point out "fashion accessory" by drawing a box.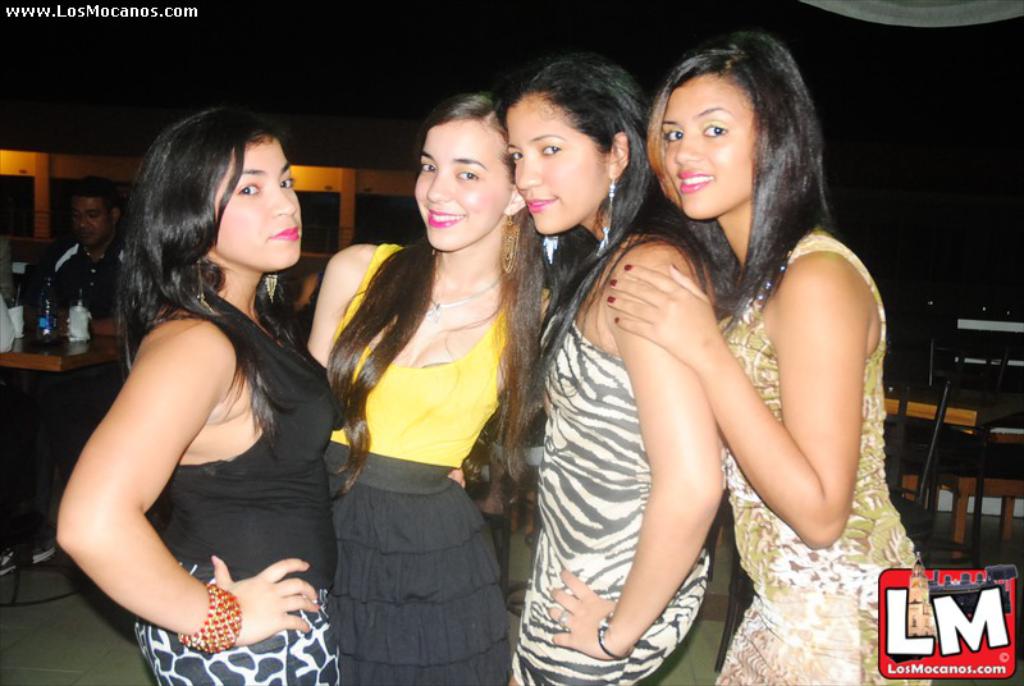
bbox=[617, 315, 620, 320].
